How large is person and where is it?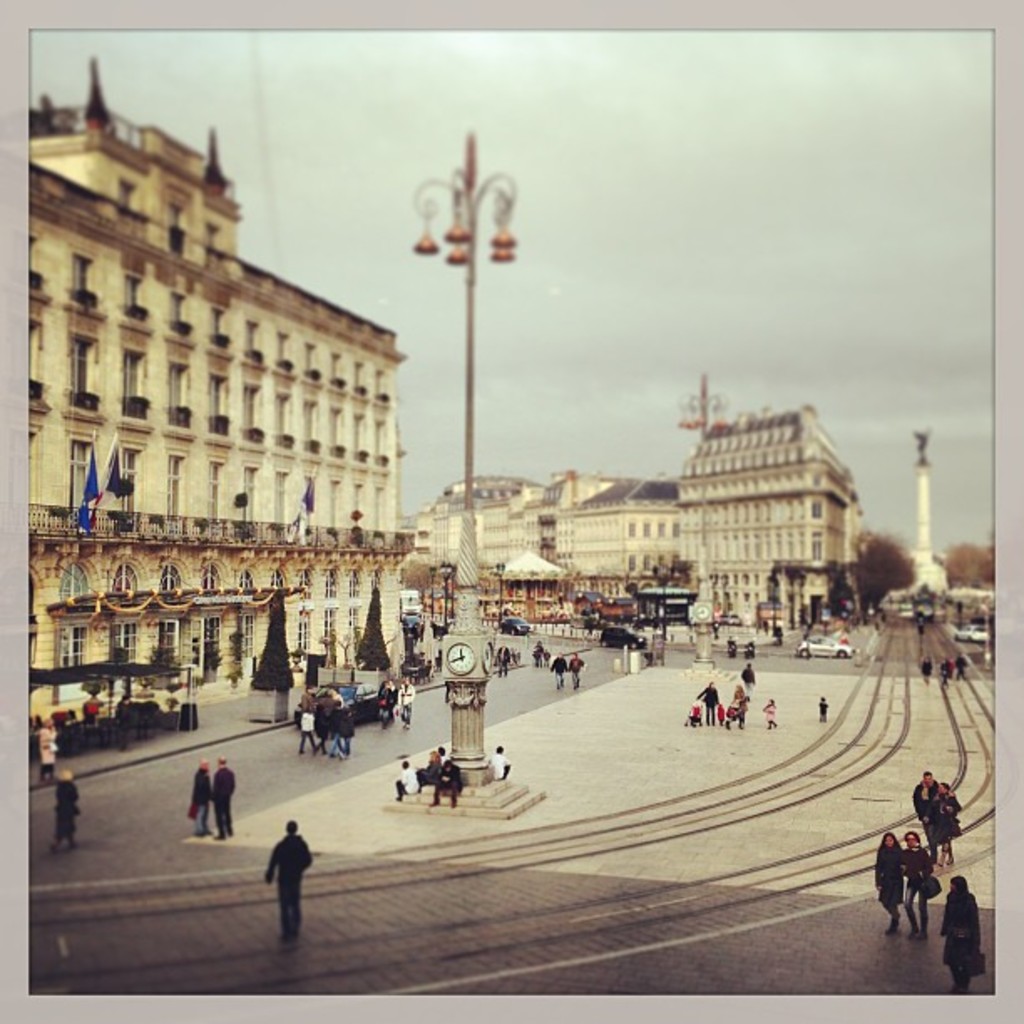
Bounding box: region(910, 776, 949, 830).
